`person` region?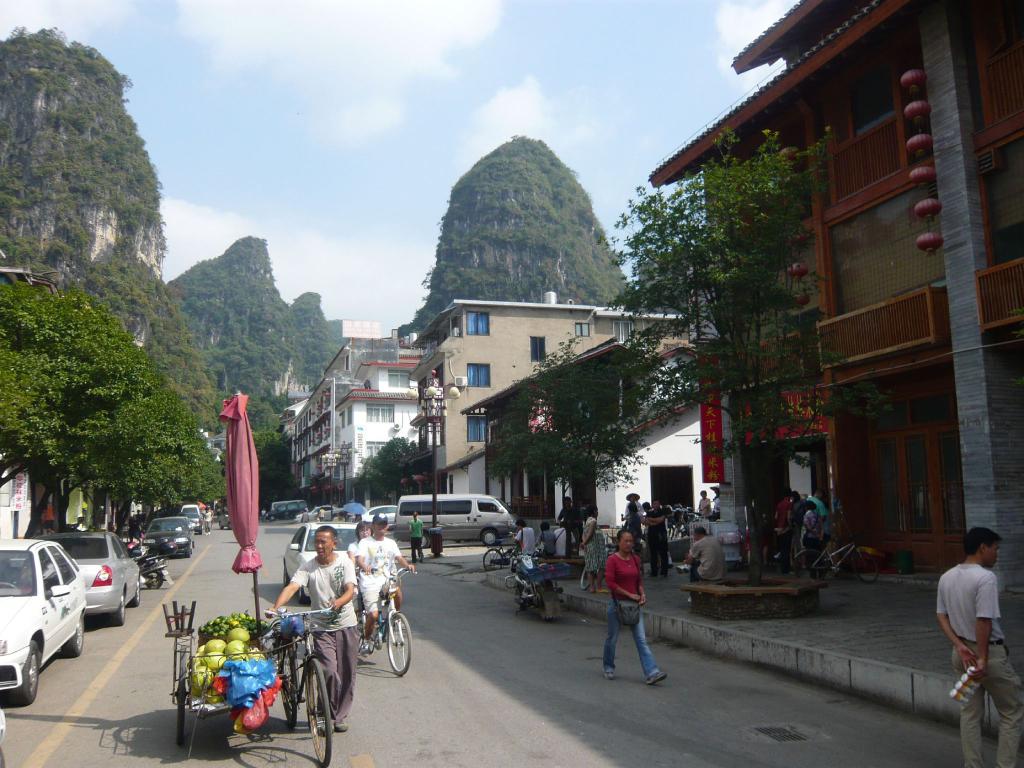
Rect(794, 500, 826, 557)
